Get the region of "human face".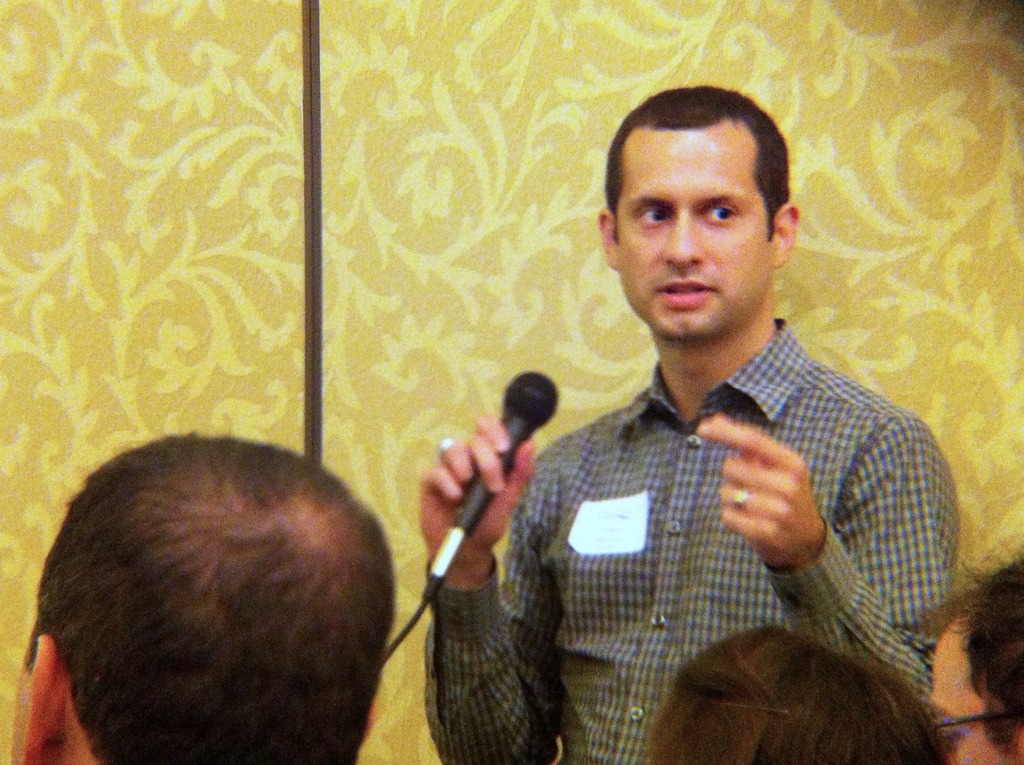
locate(928, 617, 1008, 764).
